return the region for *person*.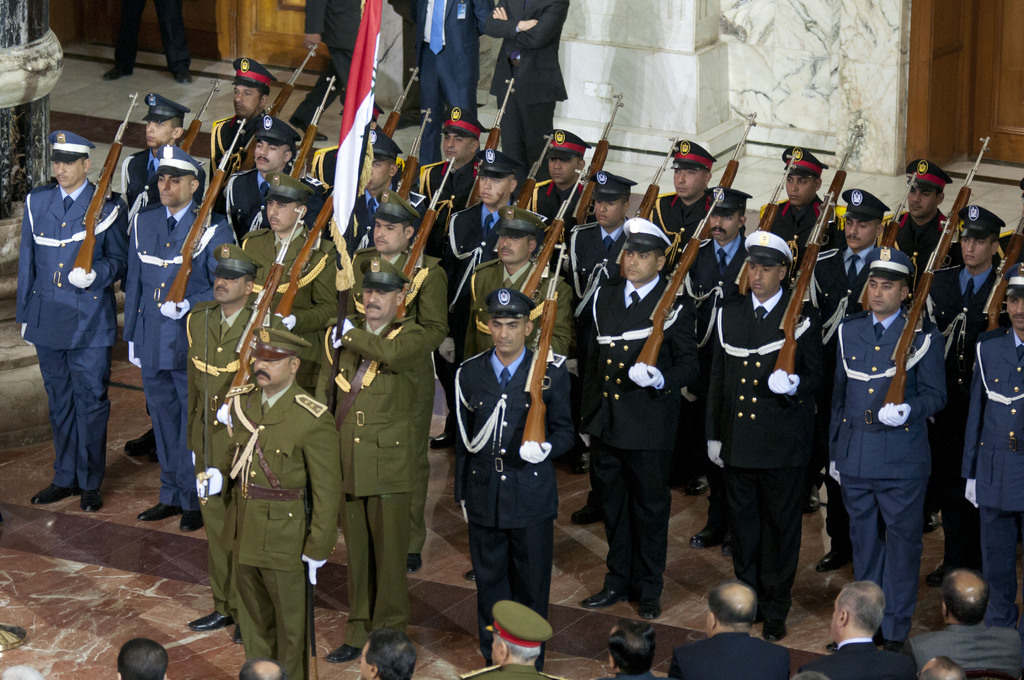
left=109, top=88, right=204, bottom=296.
